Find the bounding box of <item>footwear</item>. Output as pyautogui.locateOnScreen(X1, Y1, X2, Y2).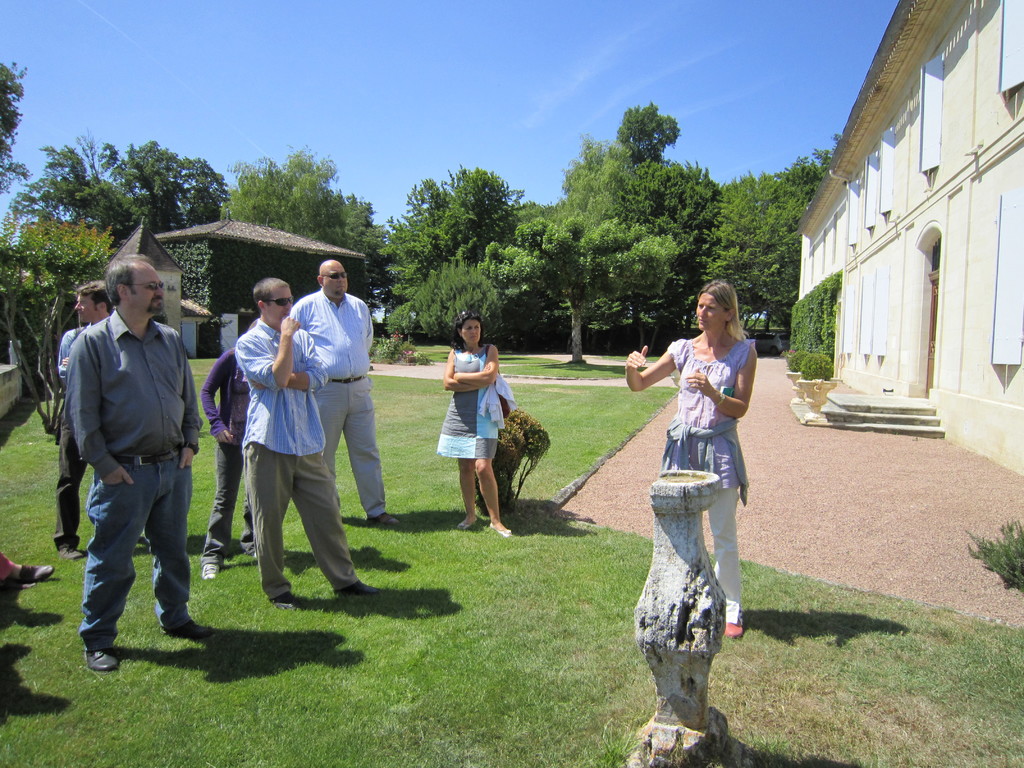
pyautogui.locateOnScreen(723, 625, 744, 642).
